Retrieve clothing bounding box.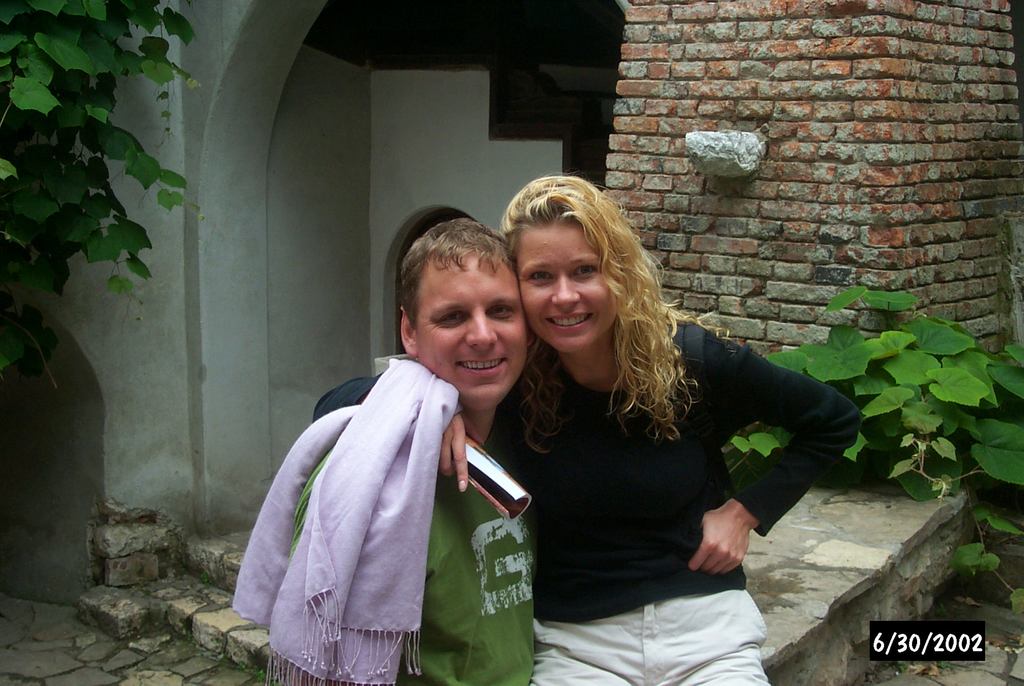
Bounding box: (289, 445, 536, 685).
